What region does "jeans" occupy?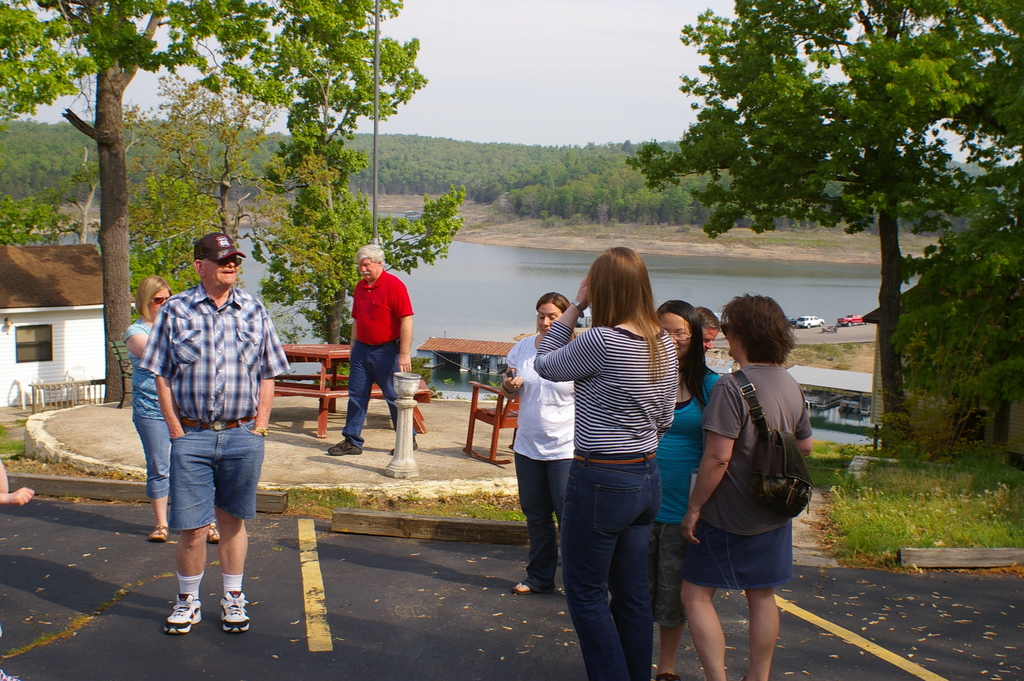
[left=133, top=418, right=177, bottom=502].
